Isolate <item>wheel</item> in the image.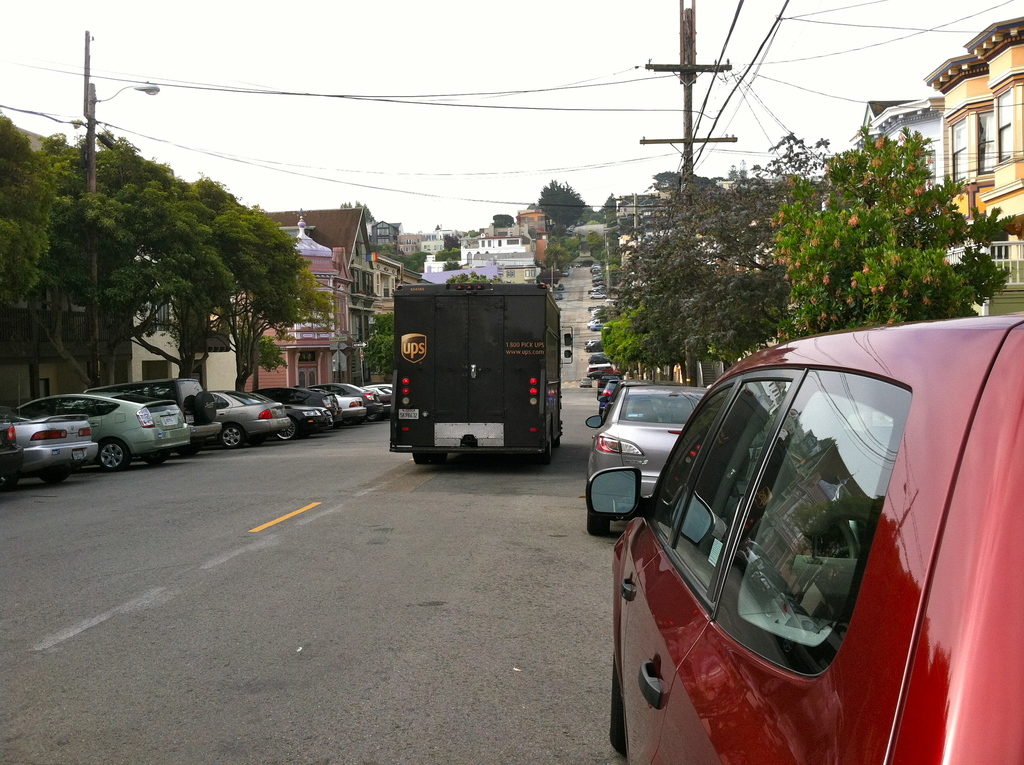
Isolated region: x1=429 y1=450 x2=447 y2=463.
